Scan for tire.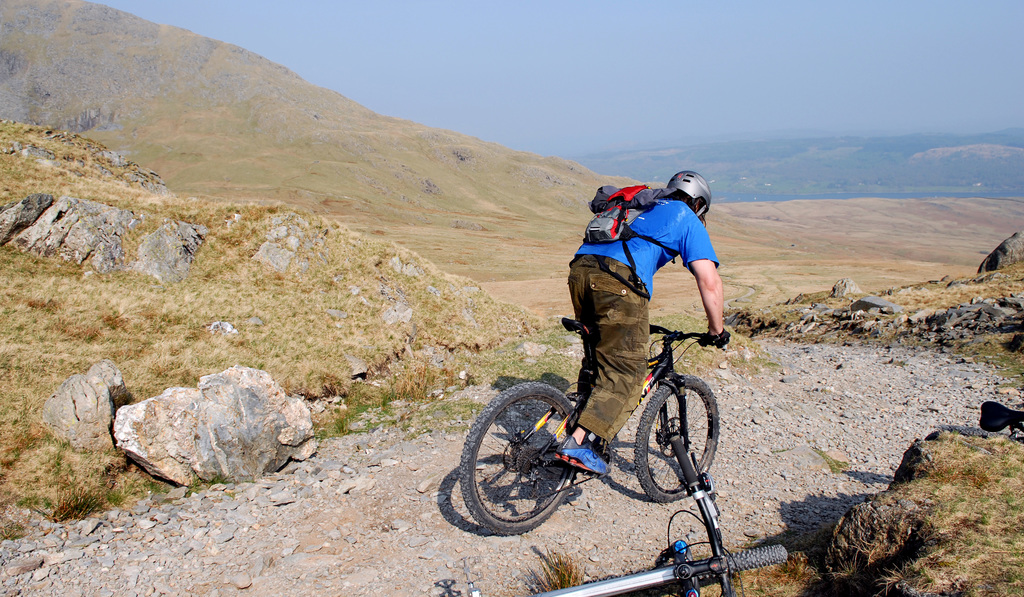
Scan result: x1=458, y1=380, x2=580, y2=537.
